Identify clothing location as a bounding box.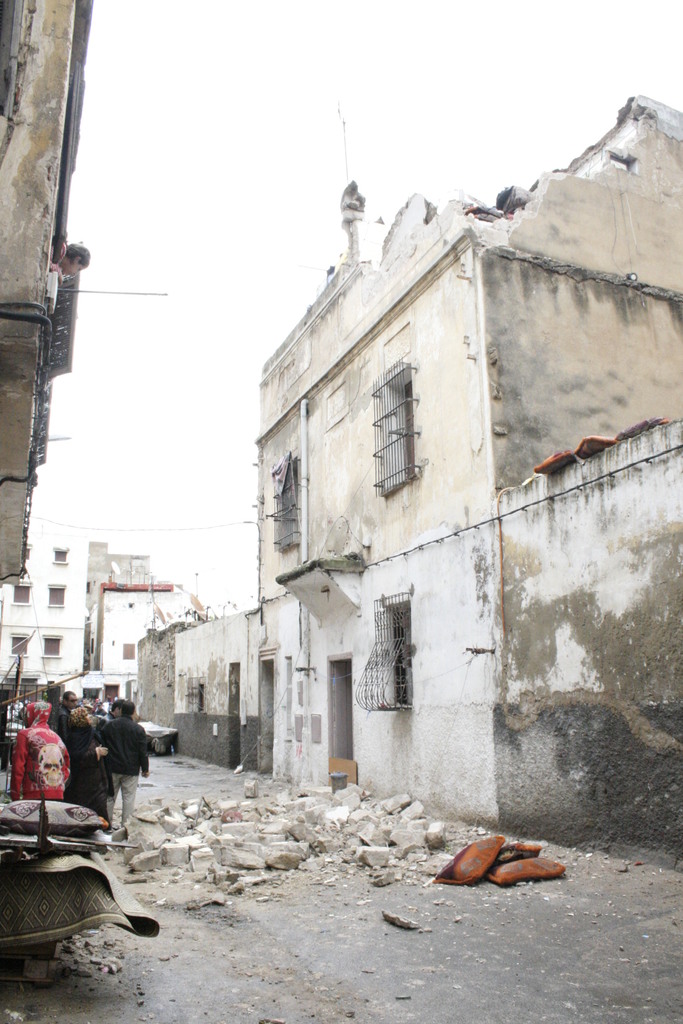
(96, 712, 115, 738).
